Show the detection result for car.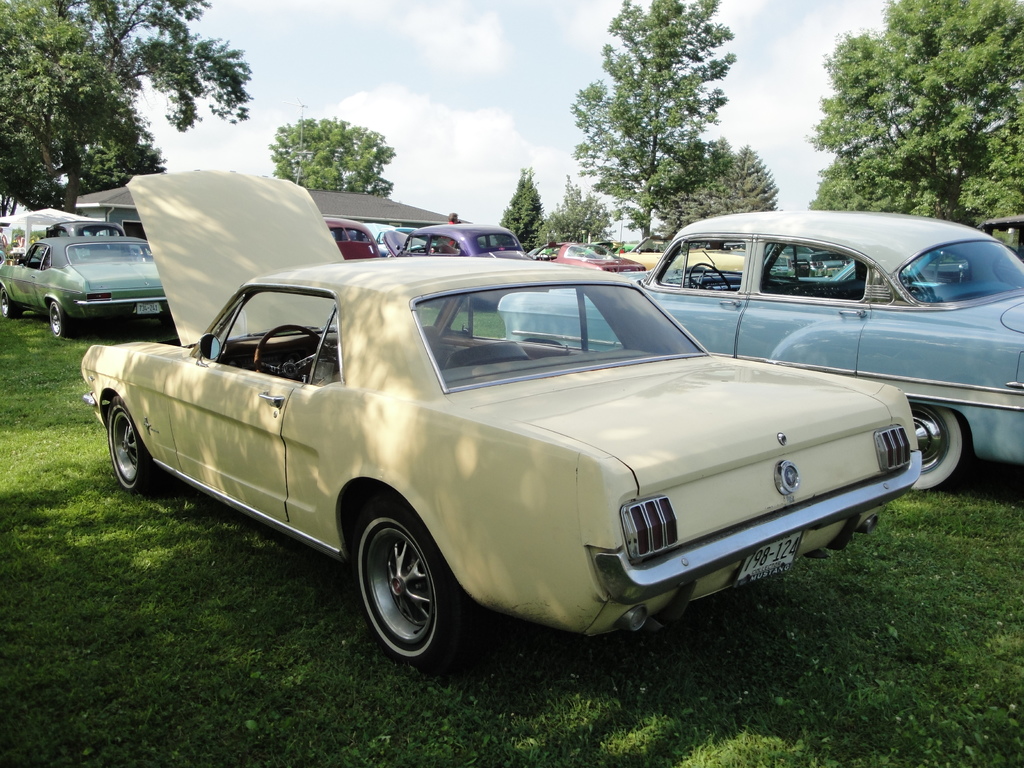
<region>495, 209, 1023, 502</region>.
